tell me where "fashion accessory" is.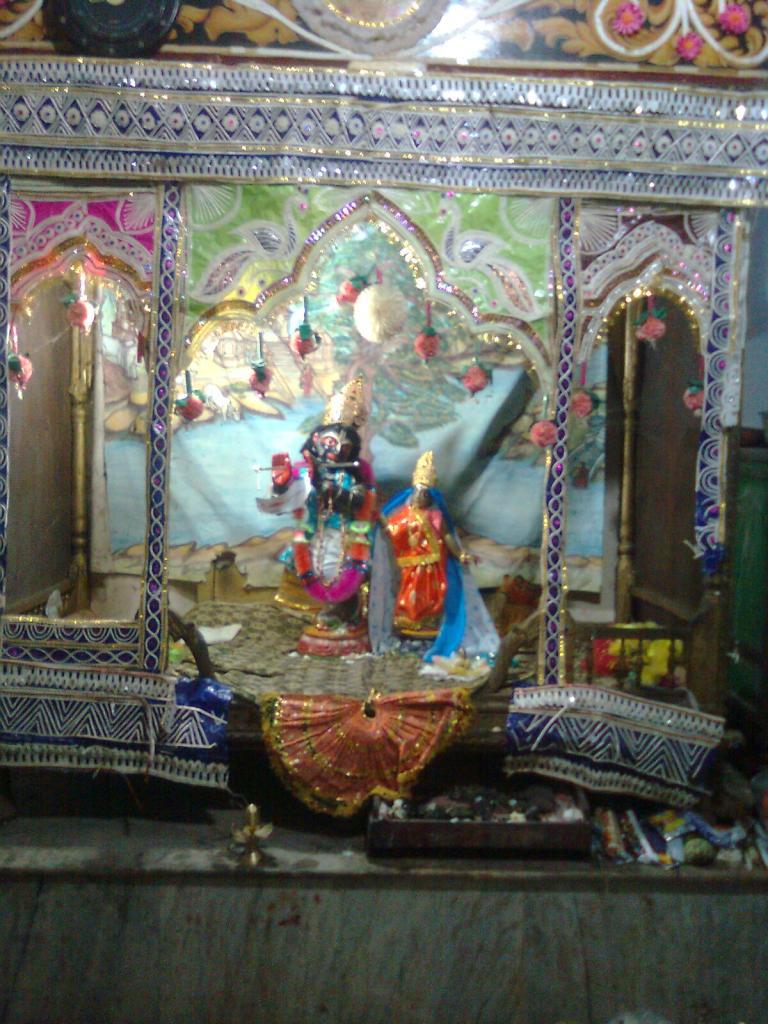
"fashion accessory" is at 290/455/366/604.
